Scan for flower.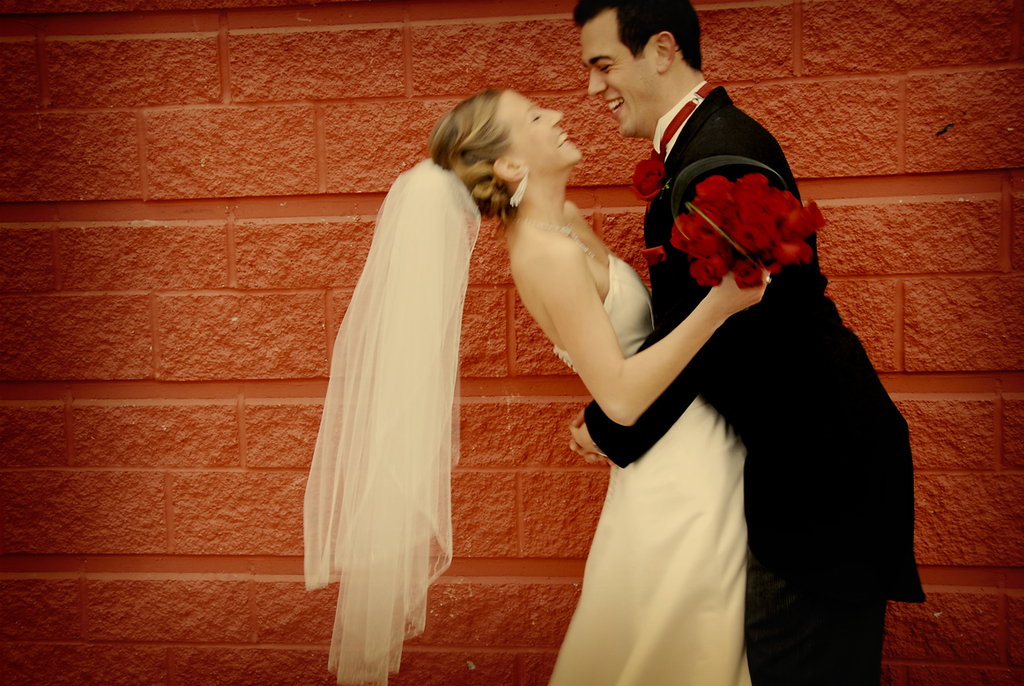
Scan result: (left=688, top=253, right=731, bottom=291).
